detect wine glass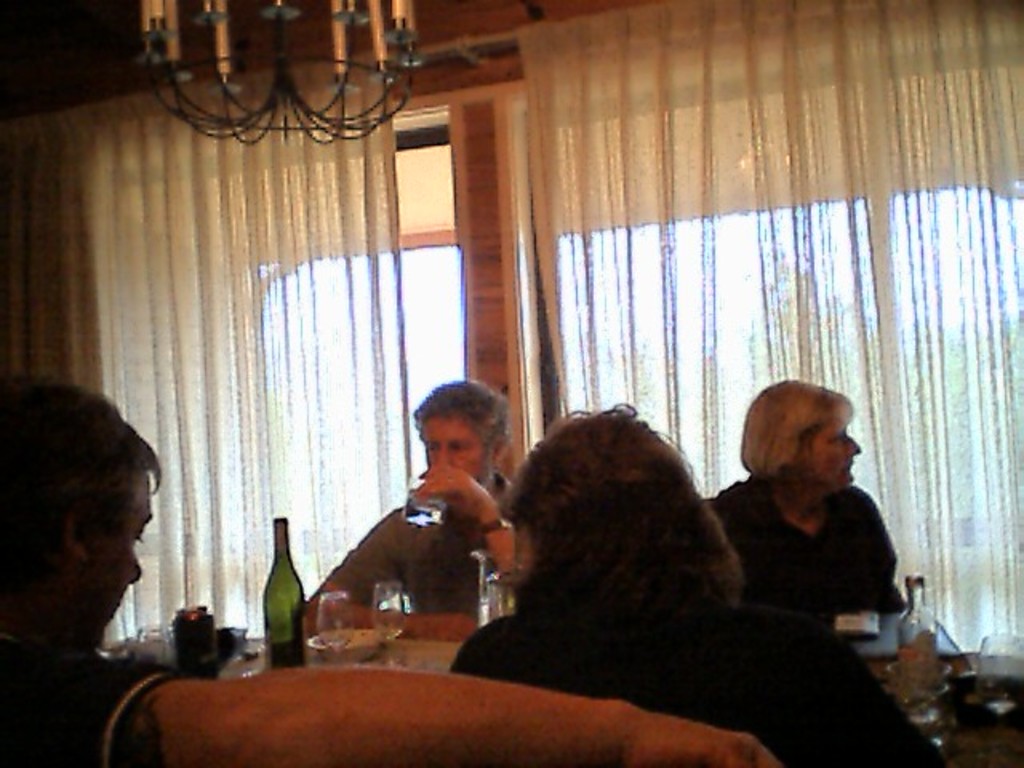
x1=315, y1=589, x2=357, y2=667
